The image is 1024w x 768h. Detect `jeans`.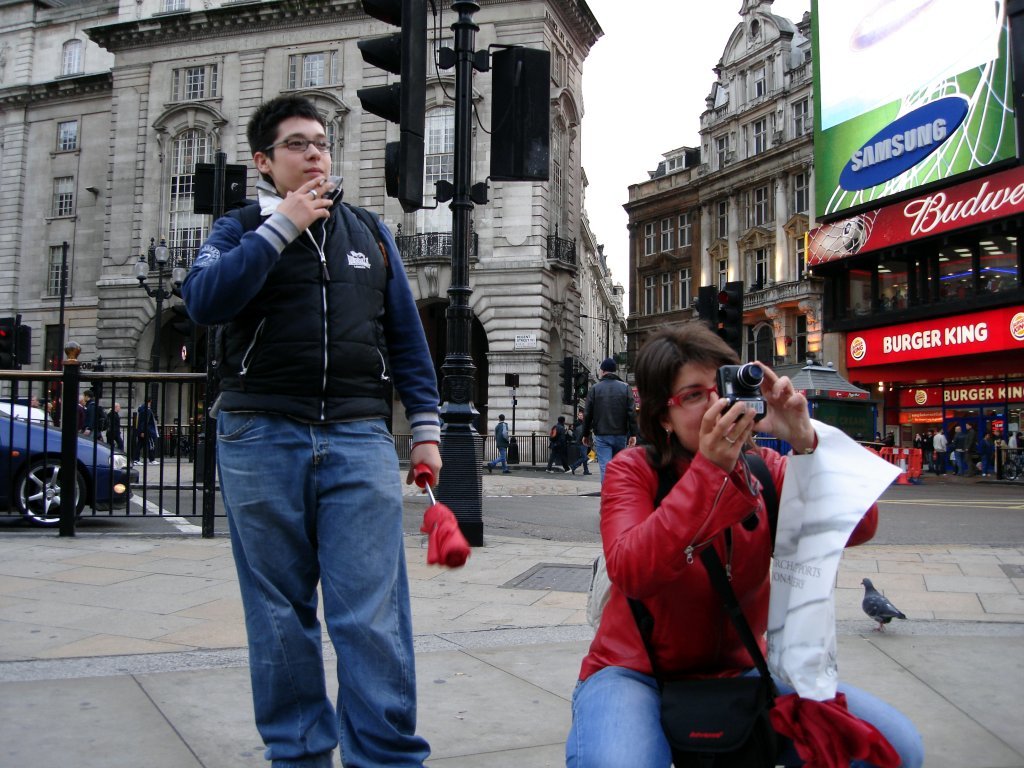
Detection: 494, 444, 509, 474.
